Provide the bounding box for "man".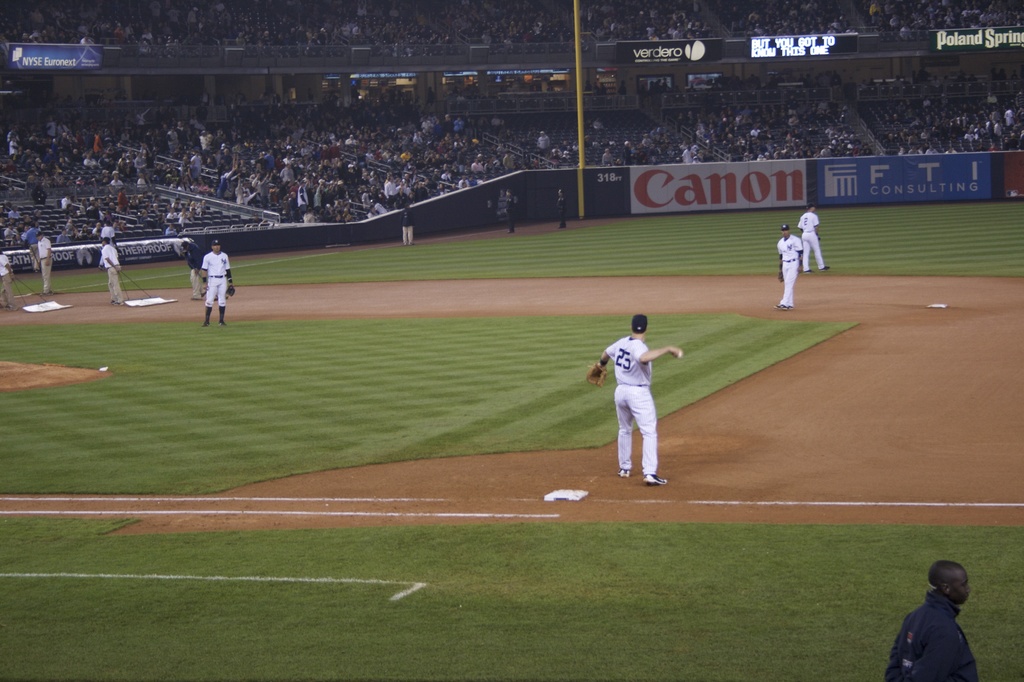
x1=0, y1=248, x2=19, y2=311.
